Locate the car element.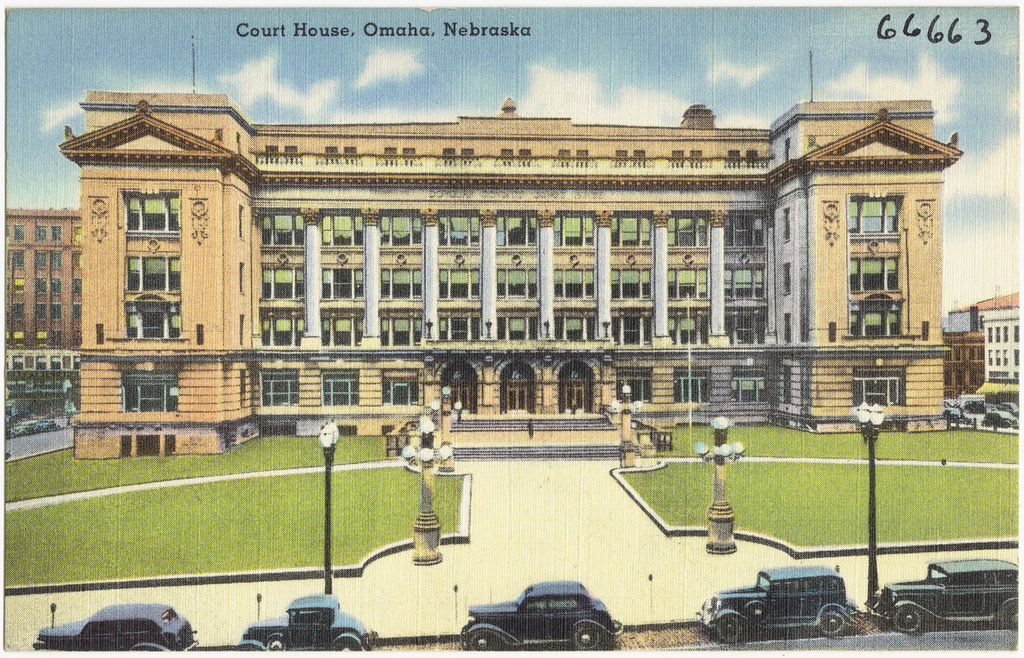
Element bbox: 35, 603, 197, 653.
